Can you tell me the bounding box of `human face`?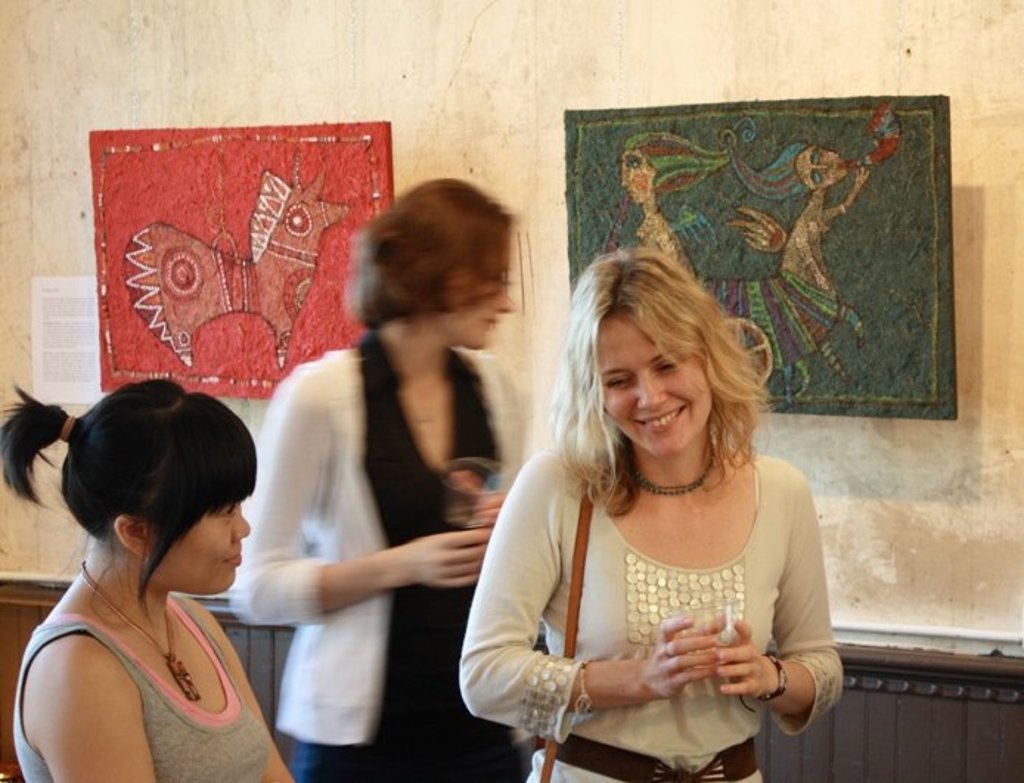
(603,316,708,456).
